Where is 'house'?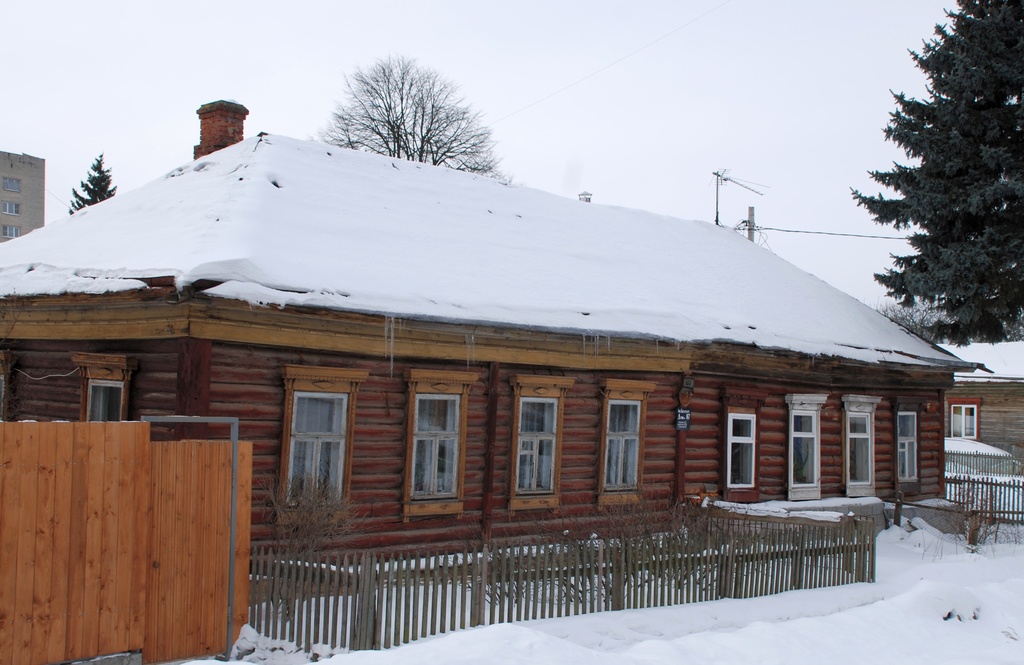
[left=929, top=330, right=1023, bottom=481].
